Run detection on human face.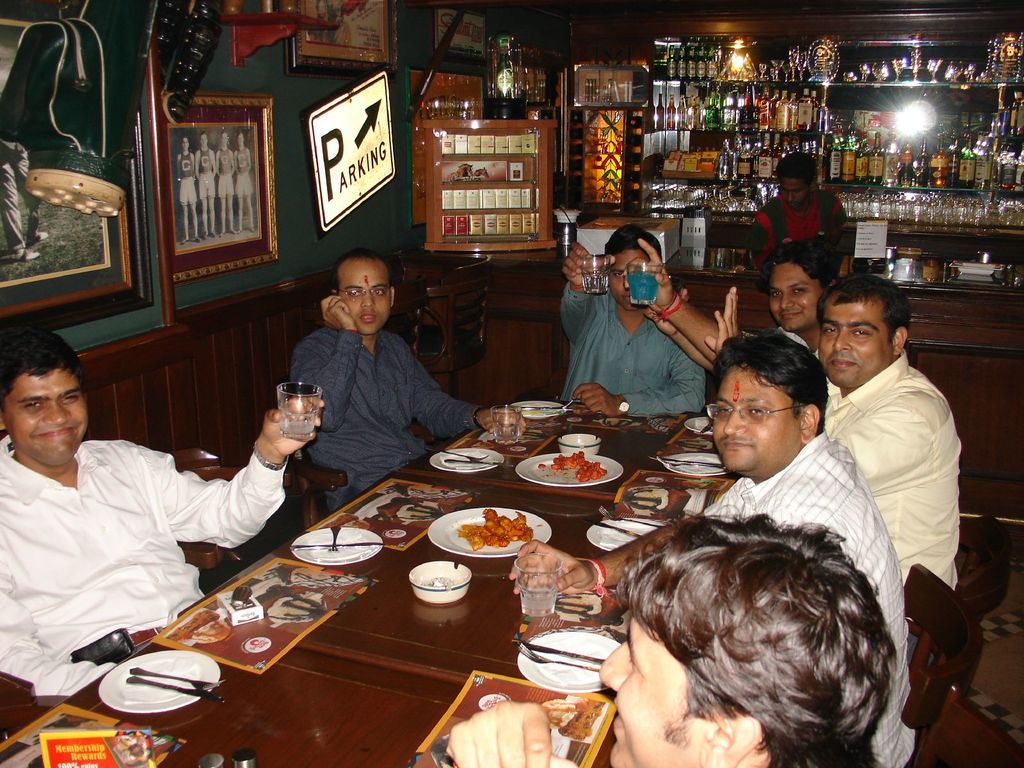
Result: 3, 365, 85, 463.
